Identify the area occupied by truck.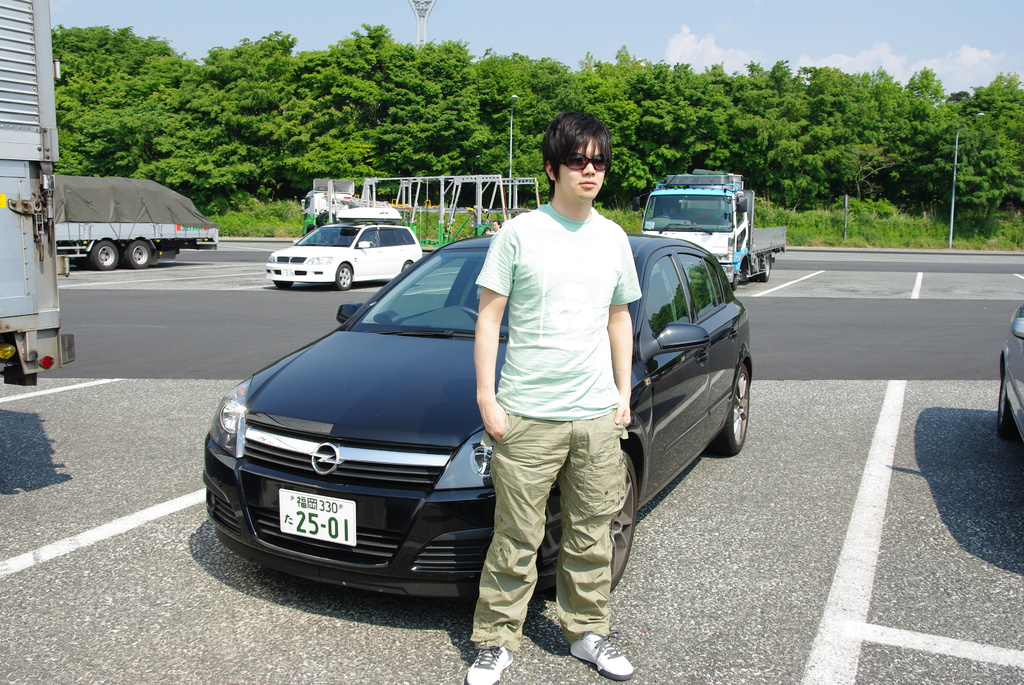
Area: bbox=[51, 171, 222, 273].
